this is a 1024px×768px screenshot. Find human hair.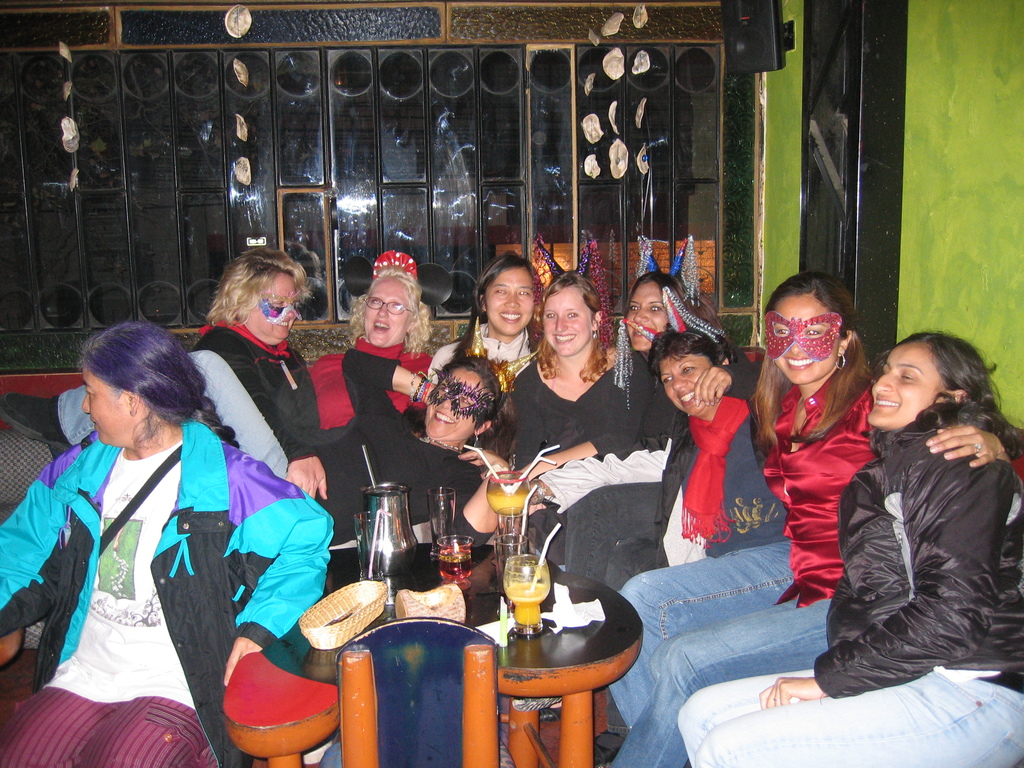
Bounding box: crop(348, 265, 430, 355).
